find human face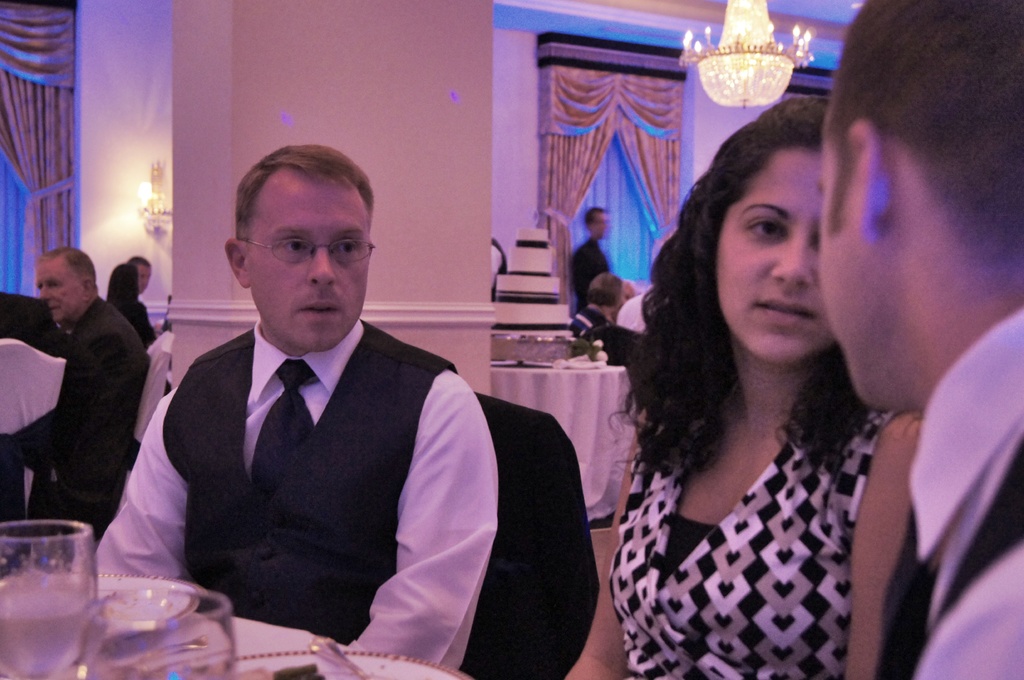
<bbox>29, 258, 77, 322</bbox>
